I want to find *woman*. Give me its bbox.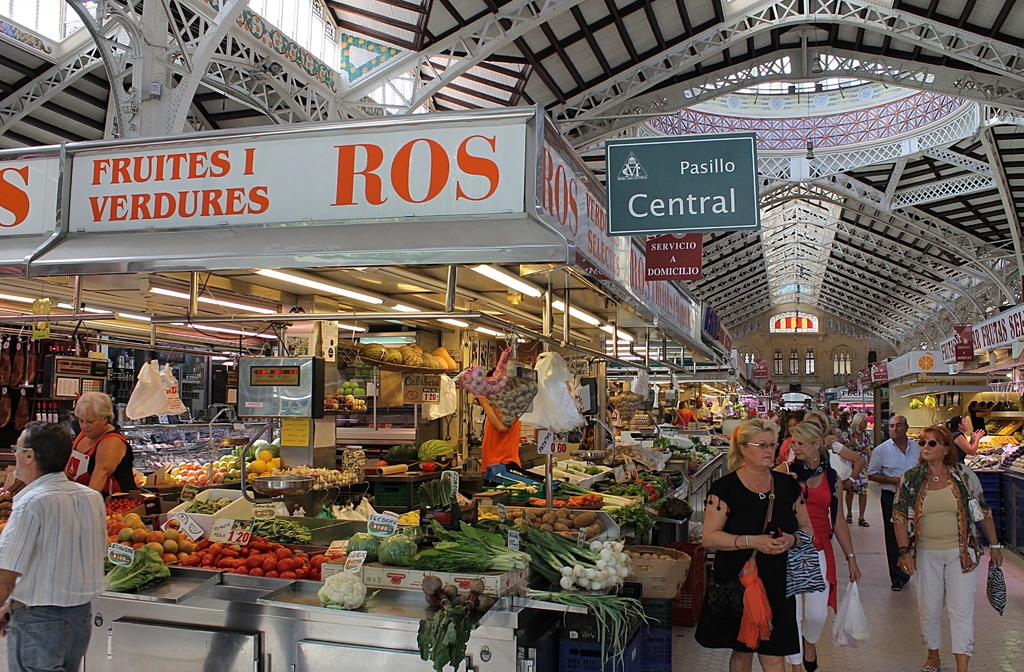
(841,409,870,524).
